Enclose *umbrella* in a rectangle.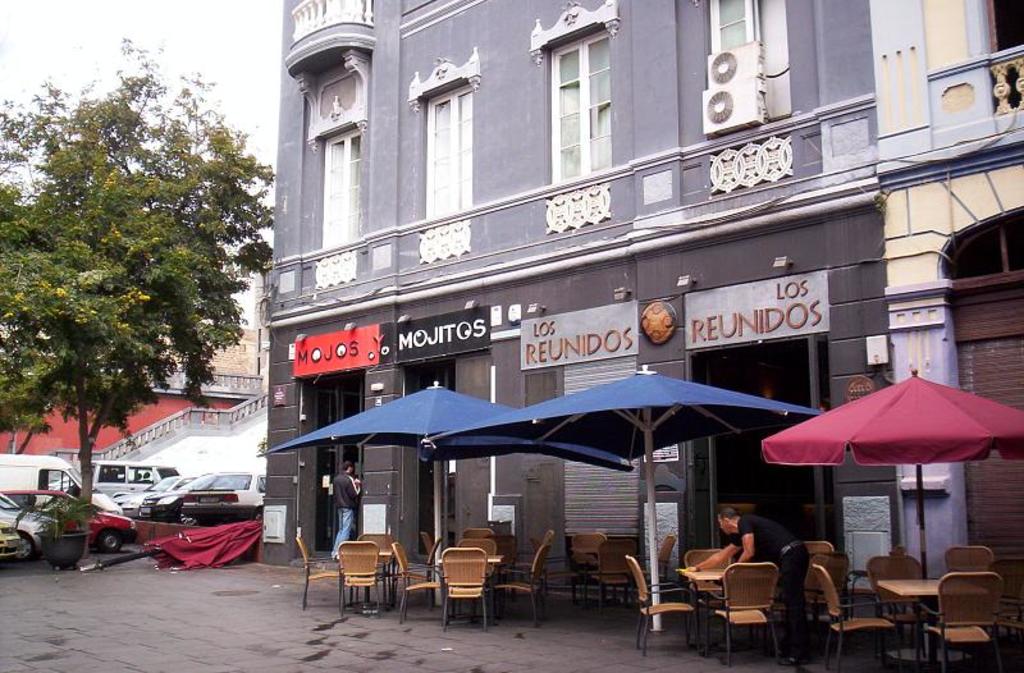
<region>420, 366, 826, 631</region>.
